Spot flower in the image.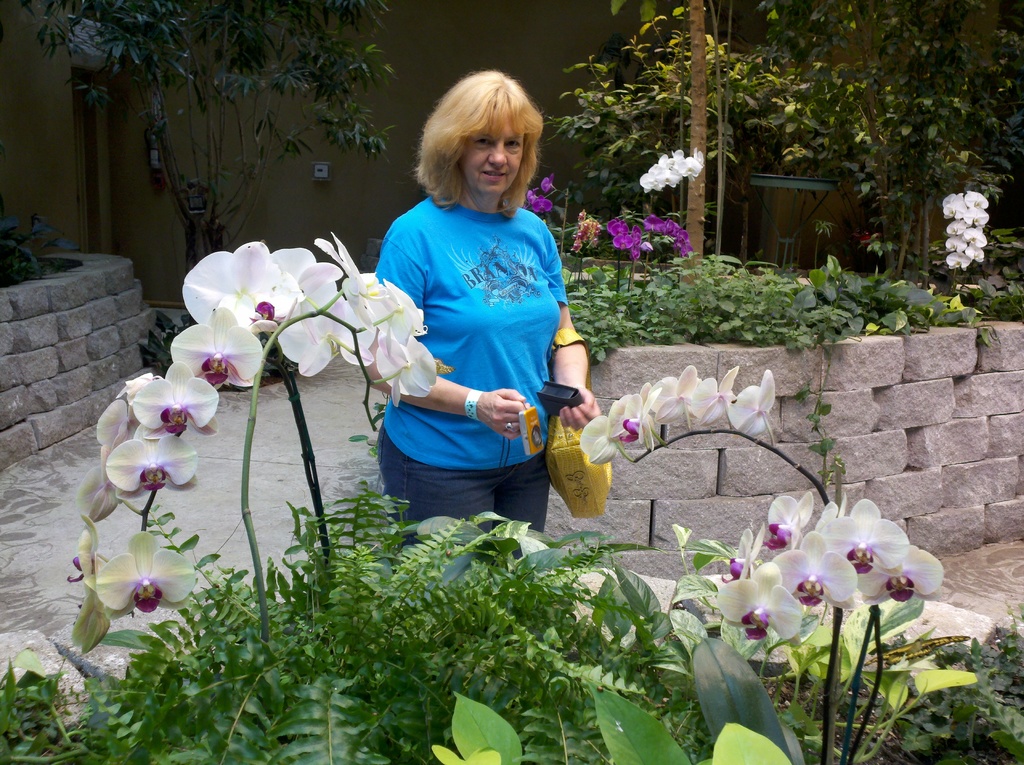
flower found at 114/433/196/497.
